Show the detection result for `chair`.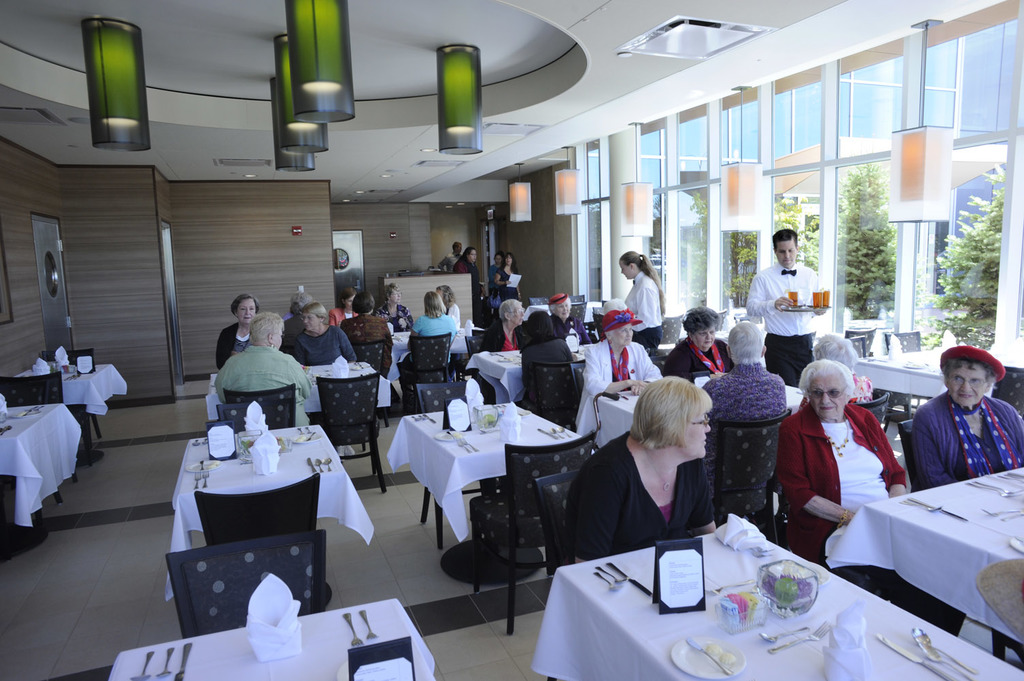
detection(845, 334, 869, 359).
